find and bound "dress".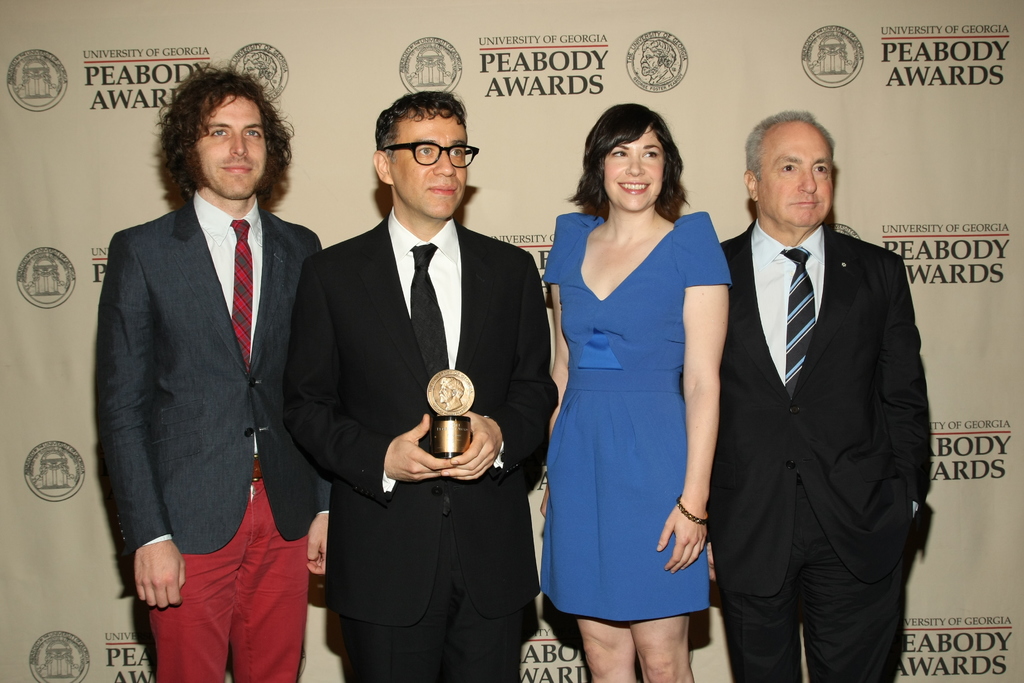
Bound: bbox=(536, 215, 735, 622).
